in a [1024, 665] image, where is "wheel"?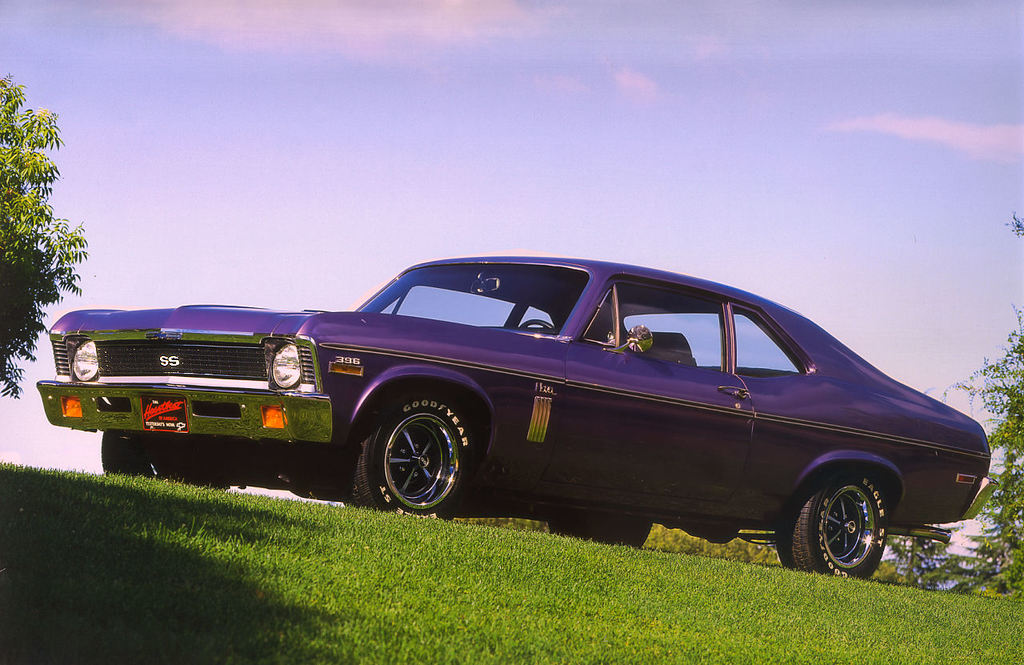
<box>786,475,897,576</box>.
